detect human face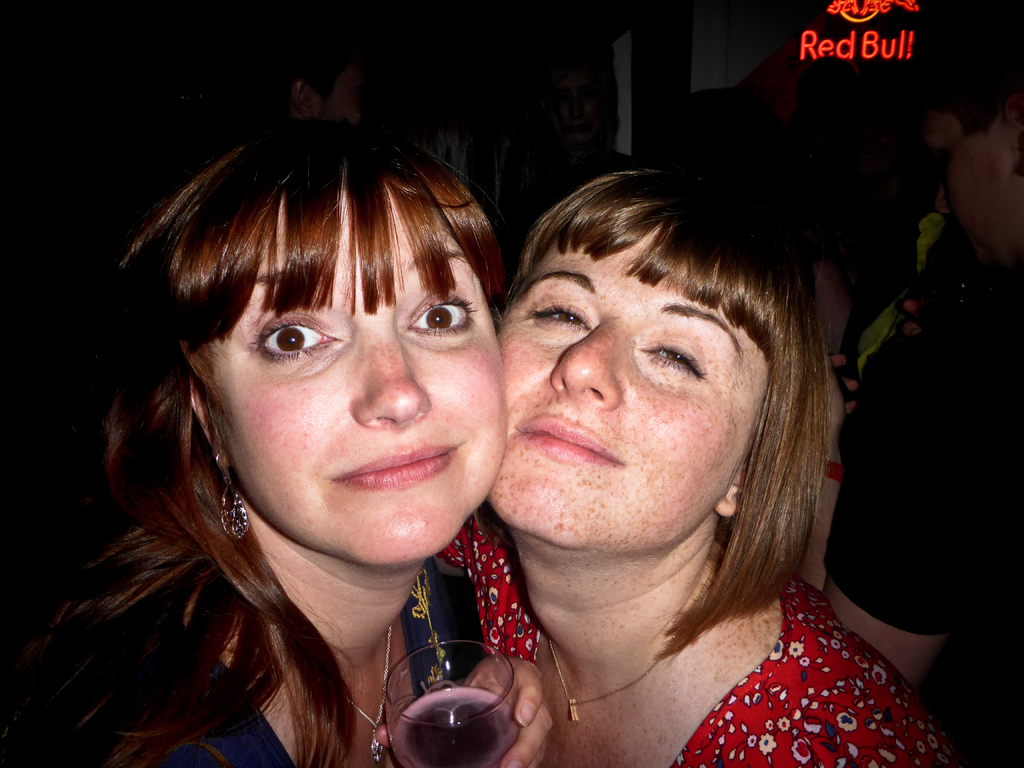
select_region(207, 188, 507, 561)
